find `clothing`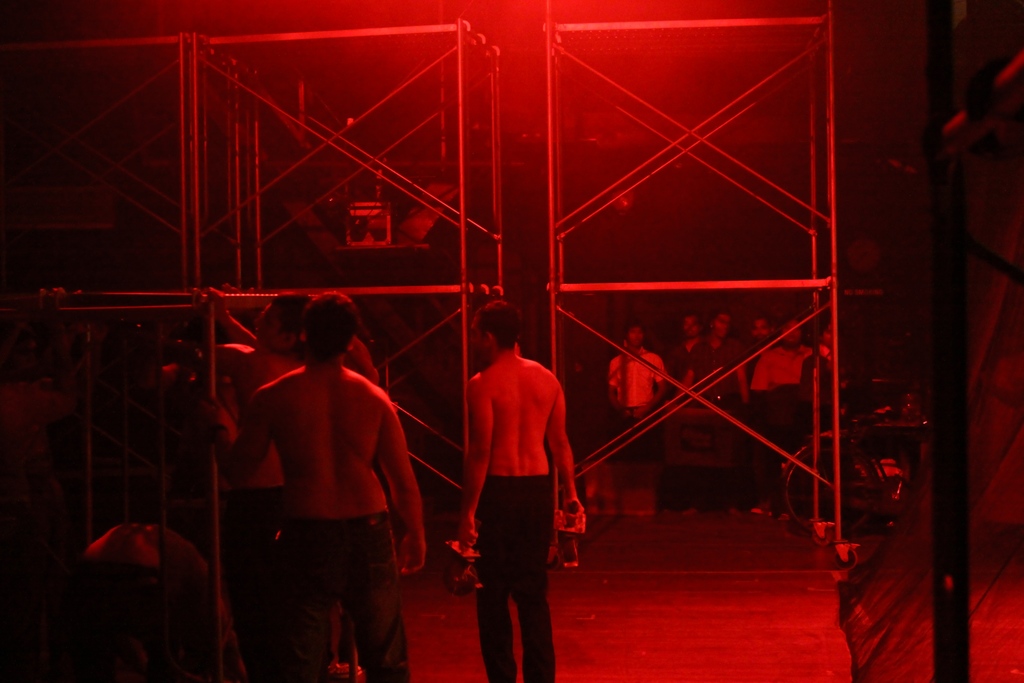
l=675, t=331, r=742, b=405
